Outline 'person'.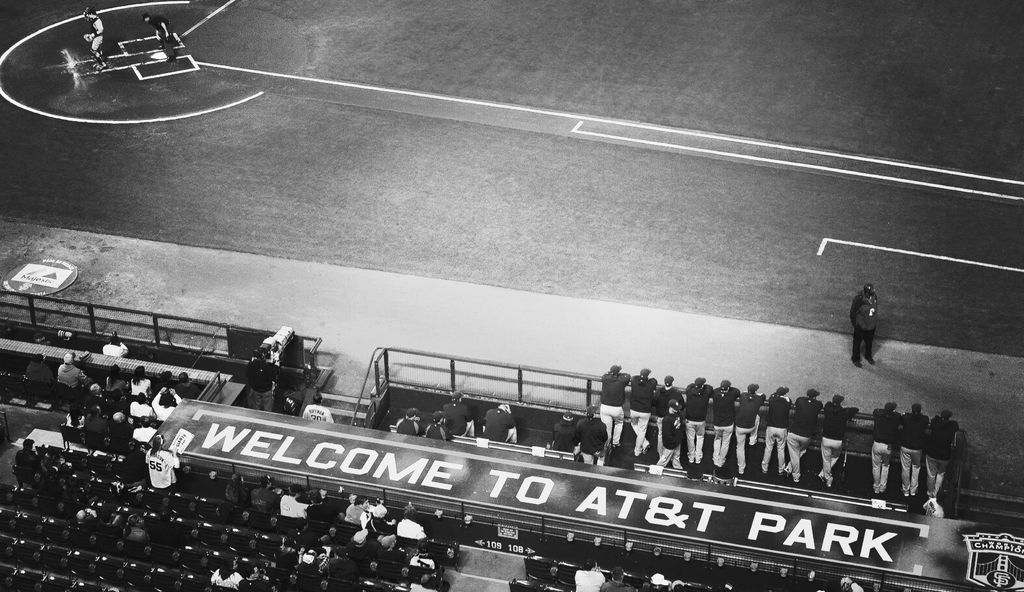
Outline: {"x1": 275, "y1": 484, "x2": 305, "y2": 515}.
